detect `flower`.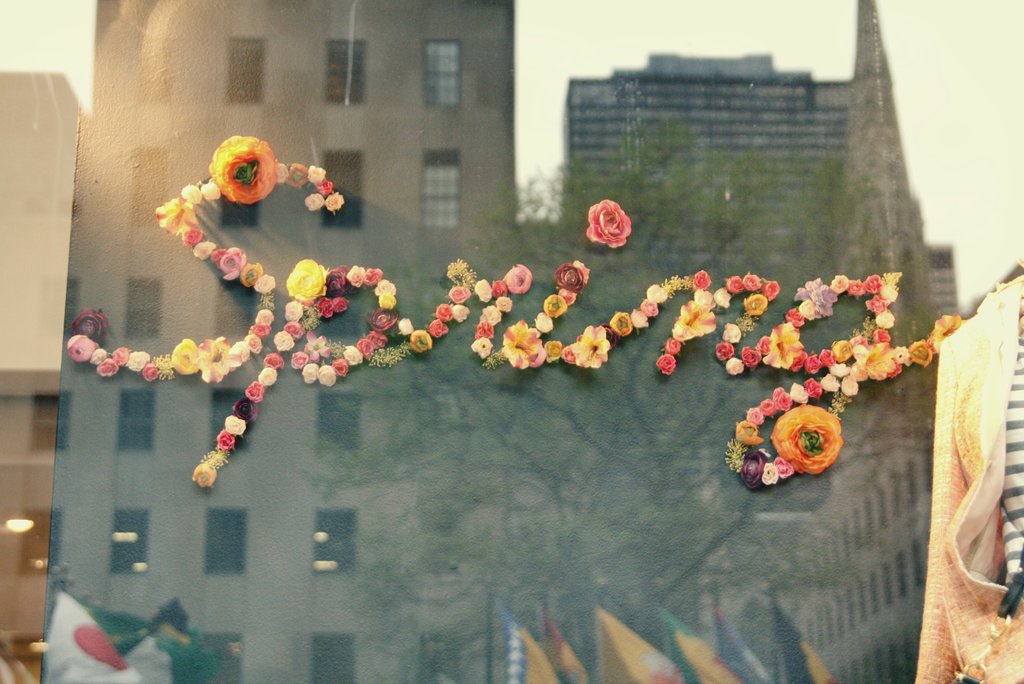
Detected at bbox=[693, 269, 712, 289].
